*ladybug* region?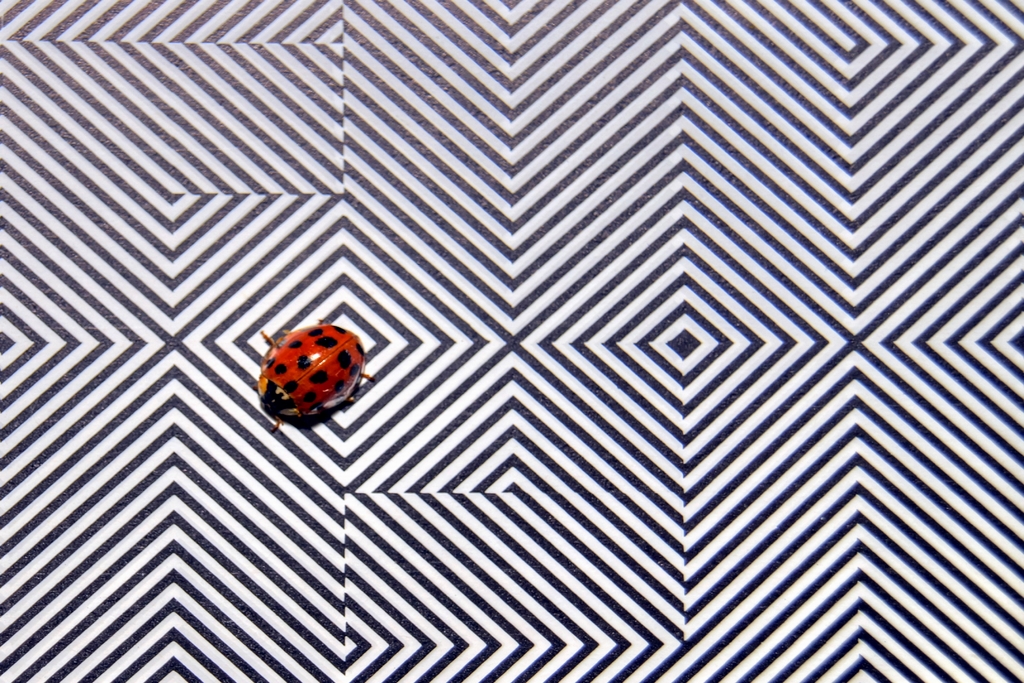
BBox(254, 327, 373, 431)
